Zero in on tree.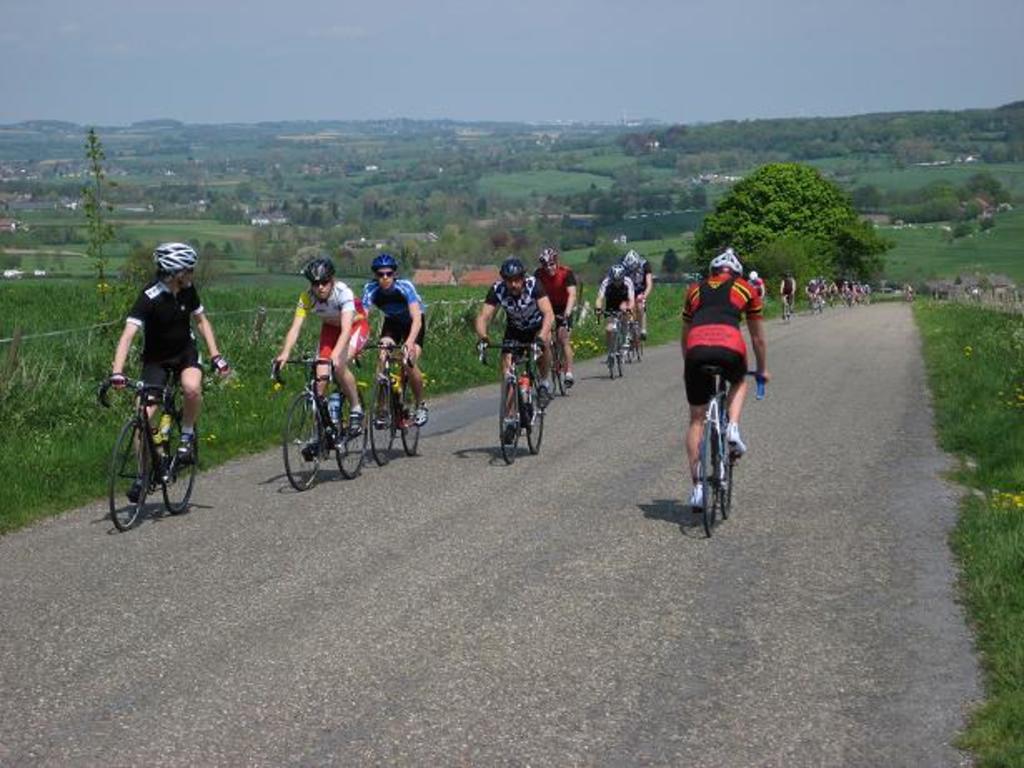
Zeroed in: region(951, 168, 1002, 233).
